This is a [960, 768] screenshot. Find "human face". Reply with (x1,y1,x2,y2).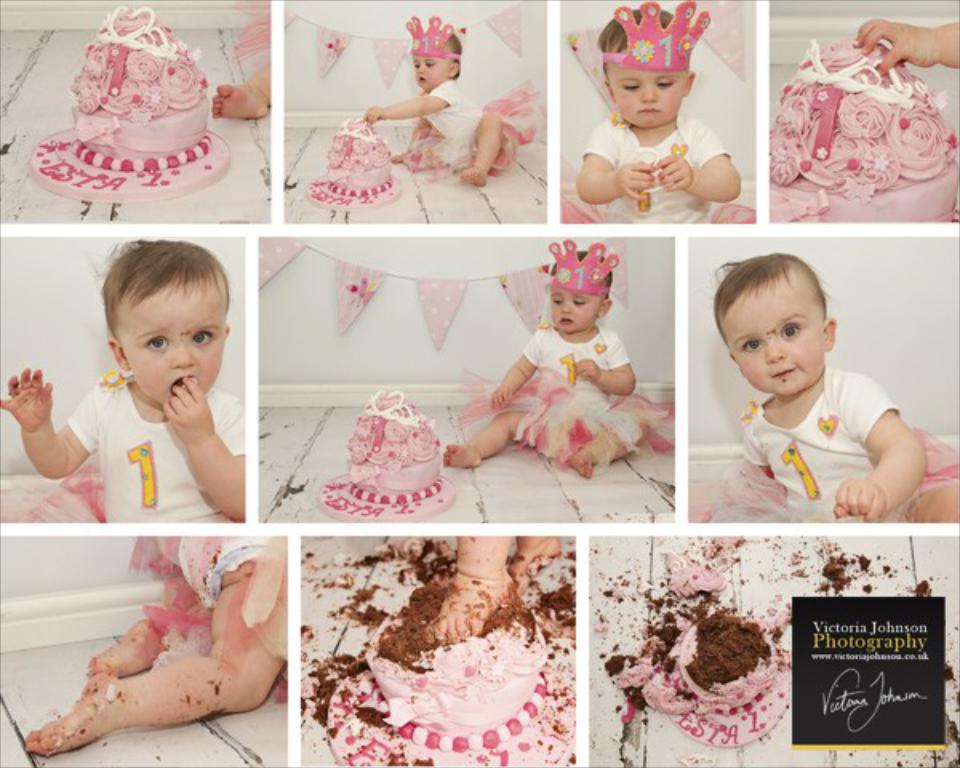
(715,278,827,397).
